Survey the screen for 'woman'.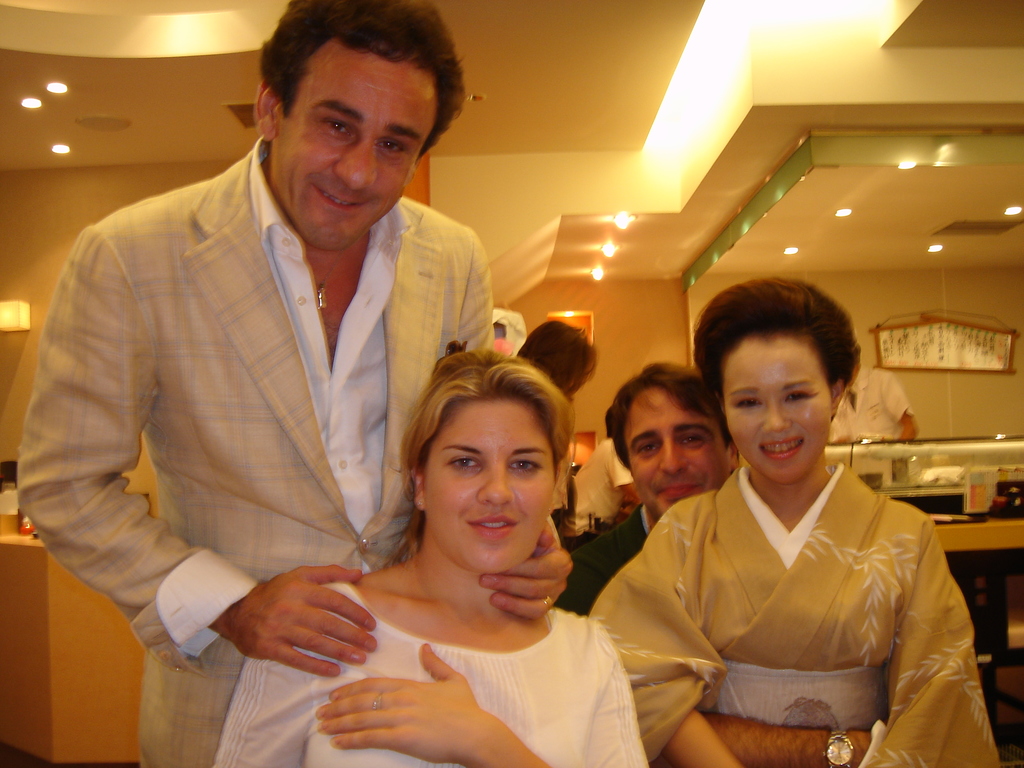
Survey found: <region>460, 334, 620, 540</region>.
